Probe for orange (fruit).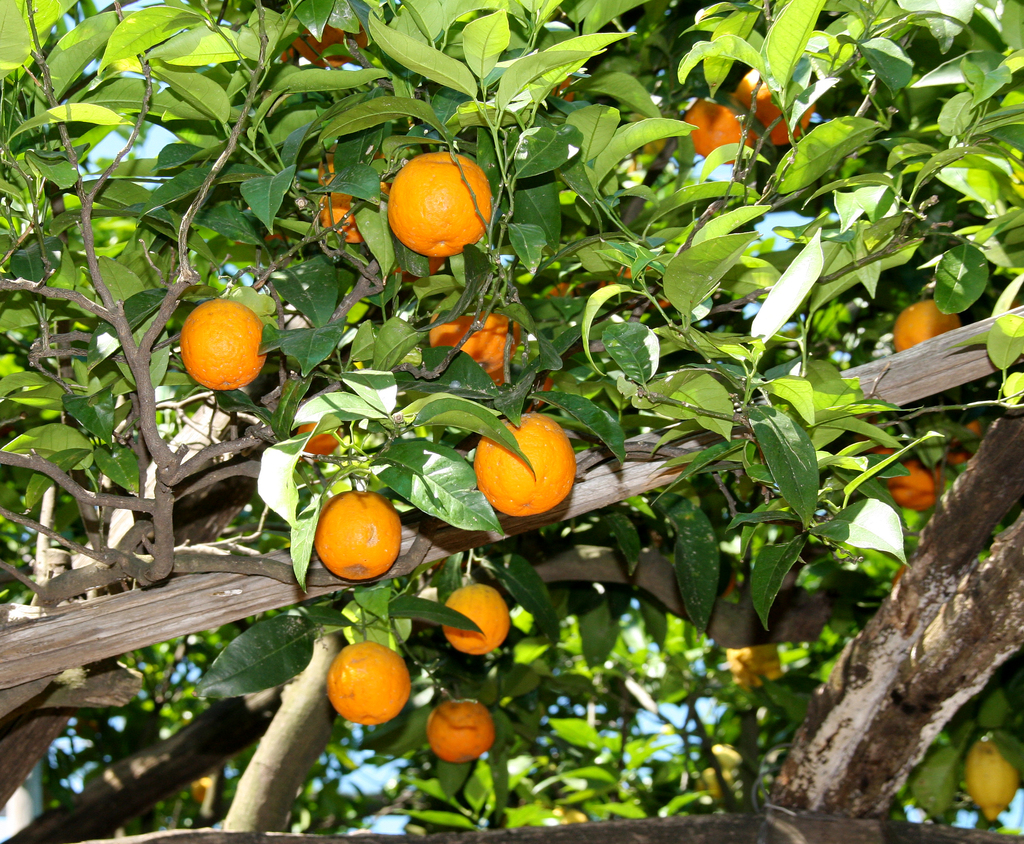
Probe result: (427,699,496,764).
